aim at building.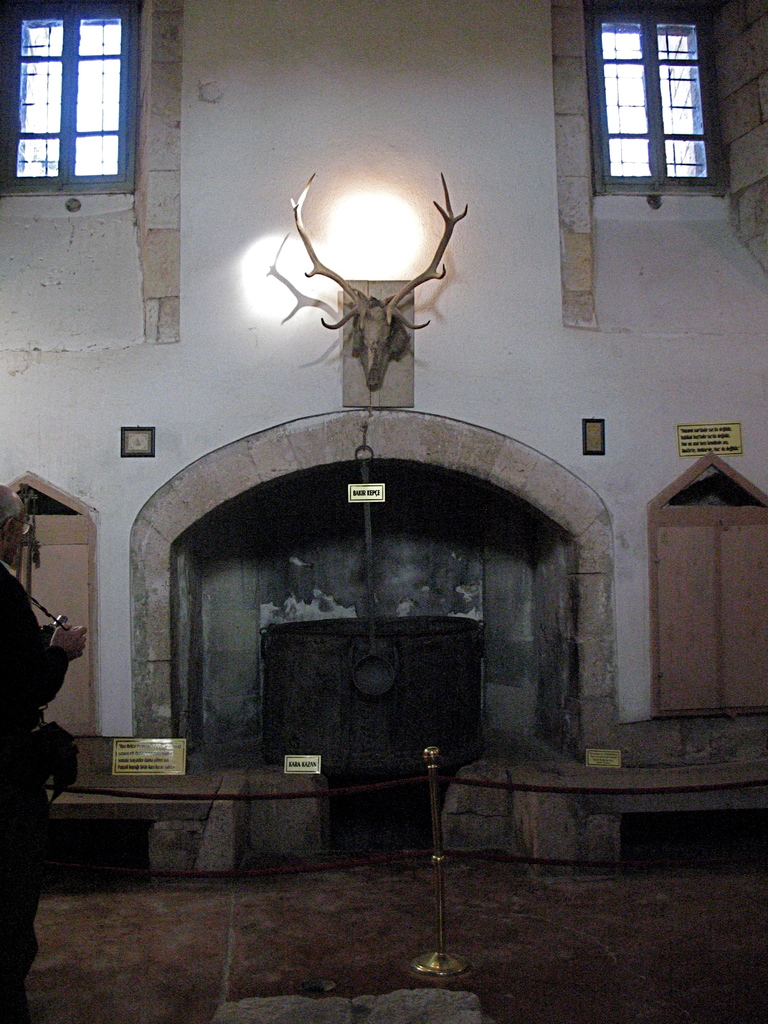
Aimed at [0,0,767,1023].
